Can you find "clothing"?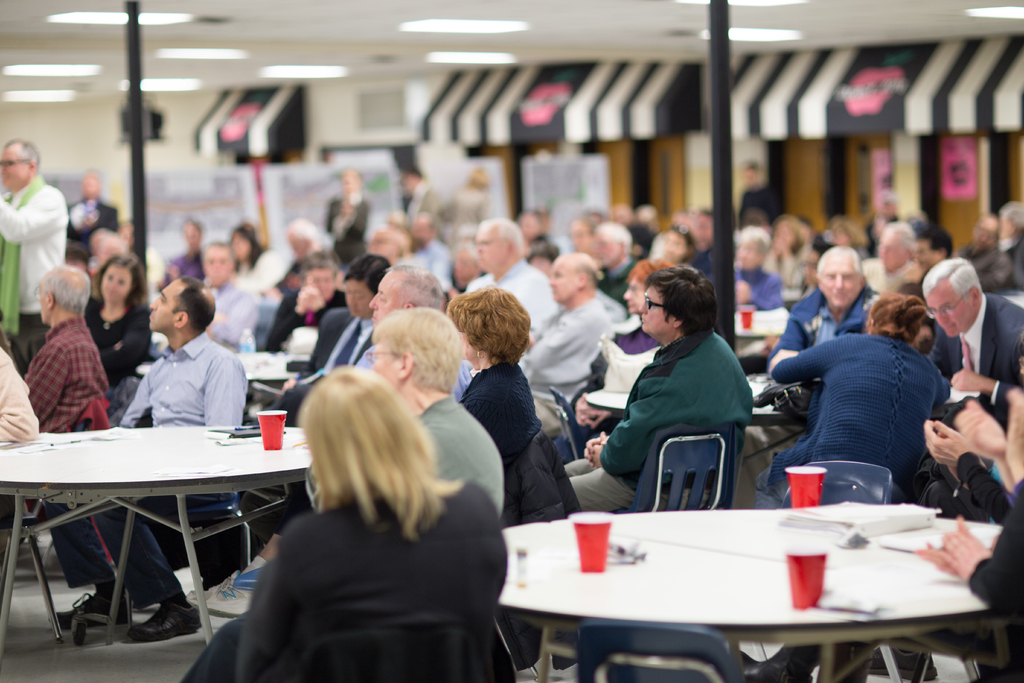
Yes, bounding box: x1=753 y1=330 x2=945 y2=516.
